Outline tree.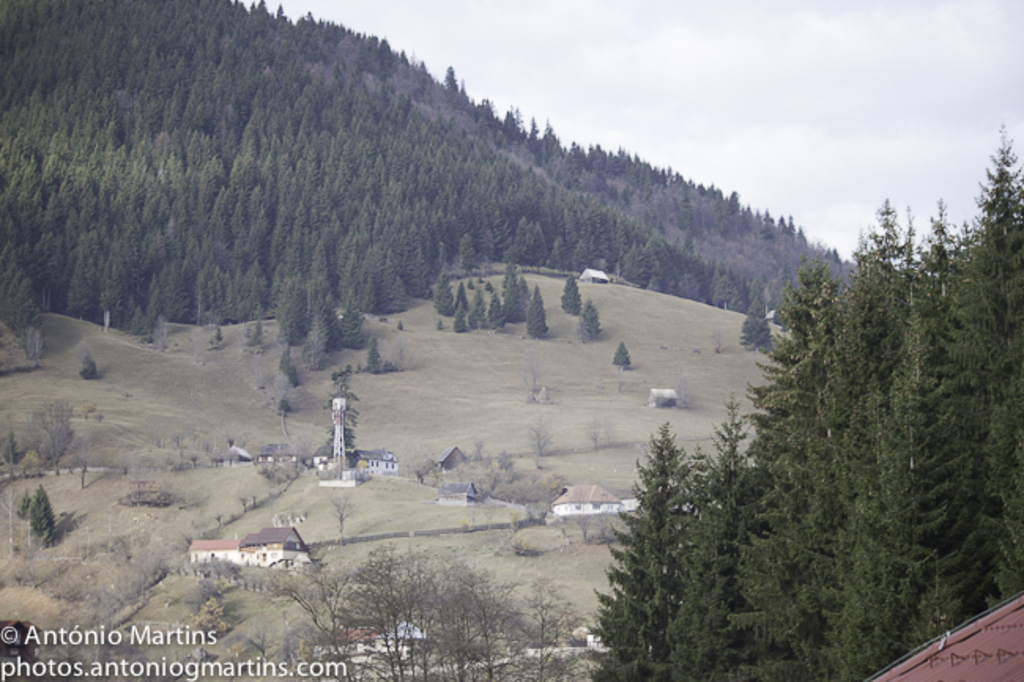
Outline: [610,342,629,370].
